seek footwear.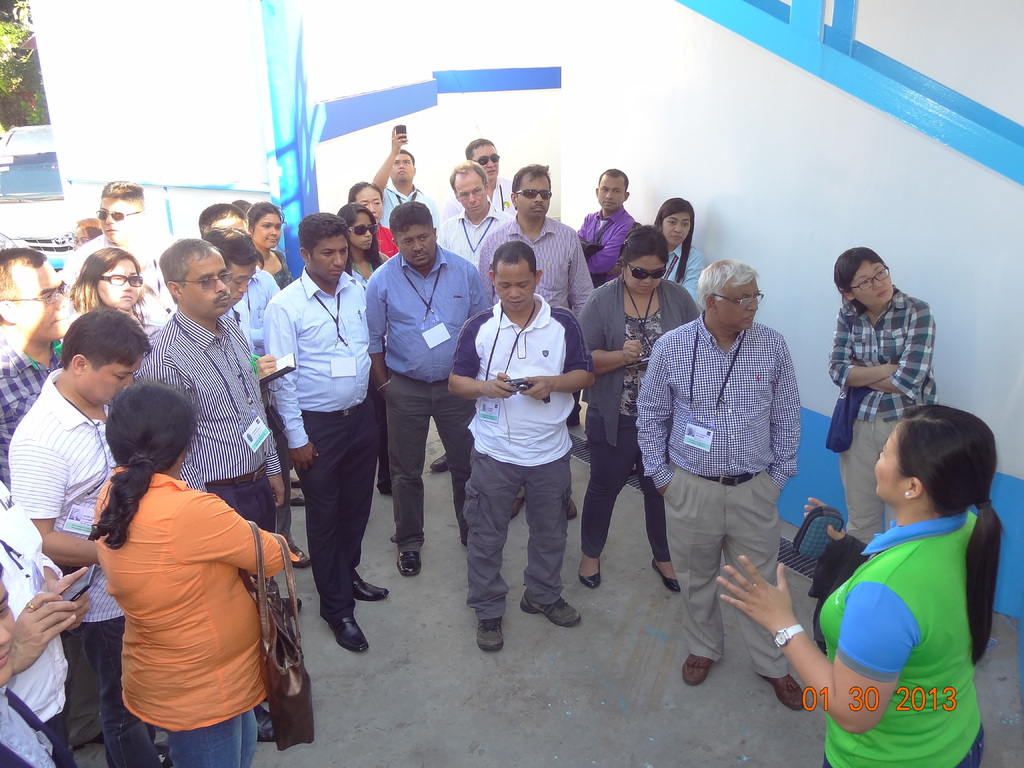
{"x1": 476, "y1": 620, "x2": 506, "y2": 655}.
